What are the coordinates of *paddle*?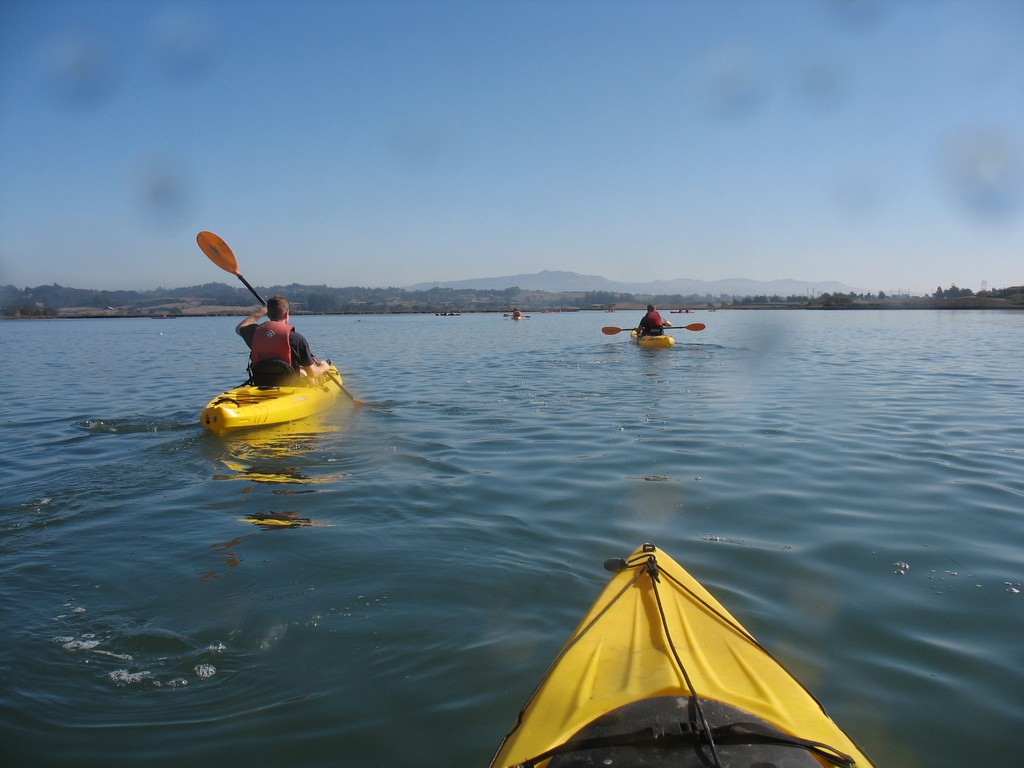
Rect(602, 321, 711, 351).
